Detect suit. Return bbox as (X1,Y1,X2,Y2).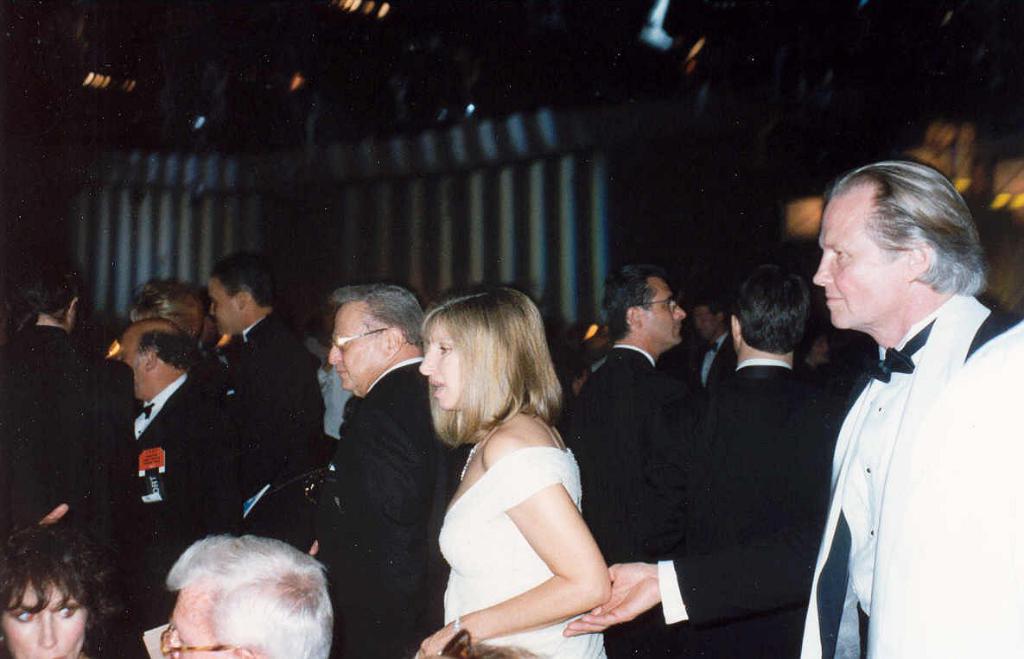
(562,342,703,658).
